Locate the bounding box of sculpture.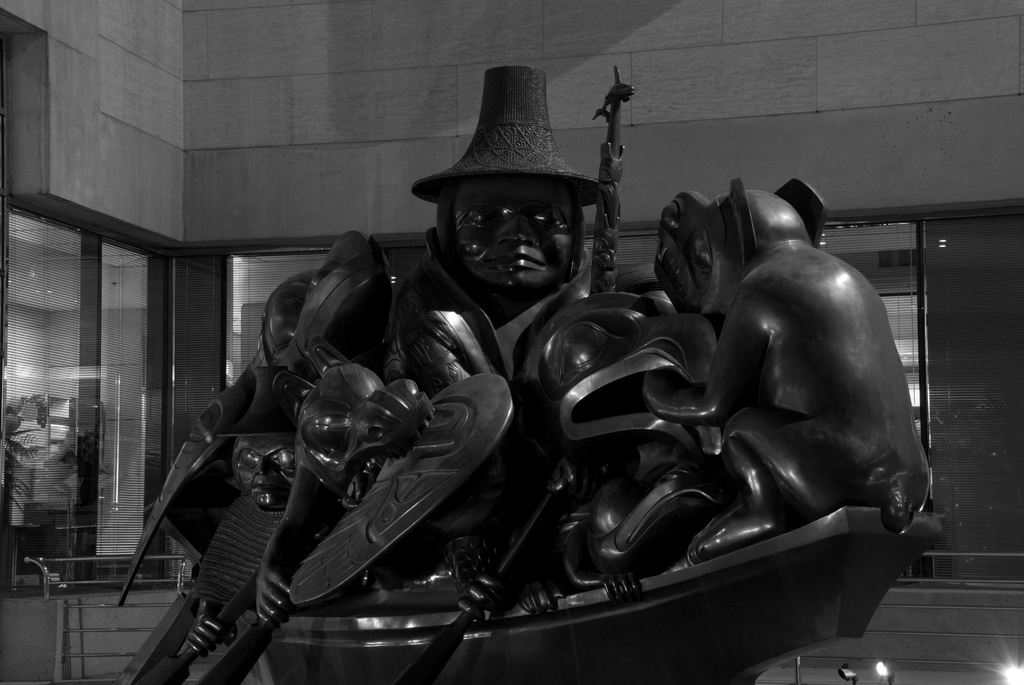
Bounding box: (x1=628, y1=176, x2=932, y2=550).
